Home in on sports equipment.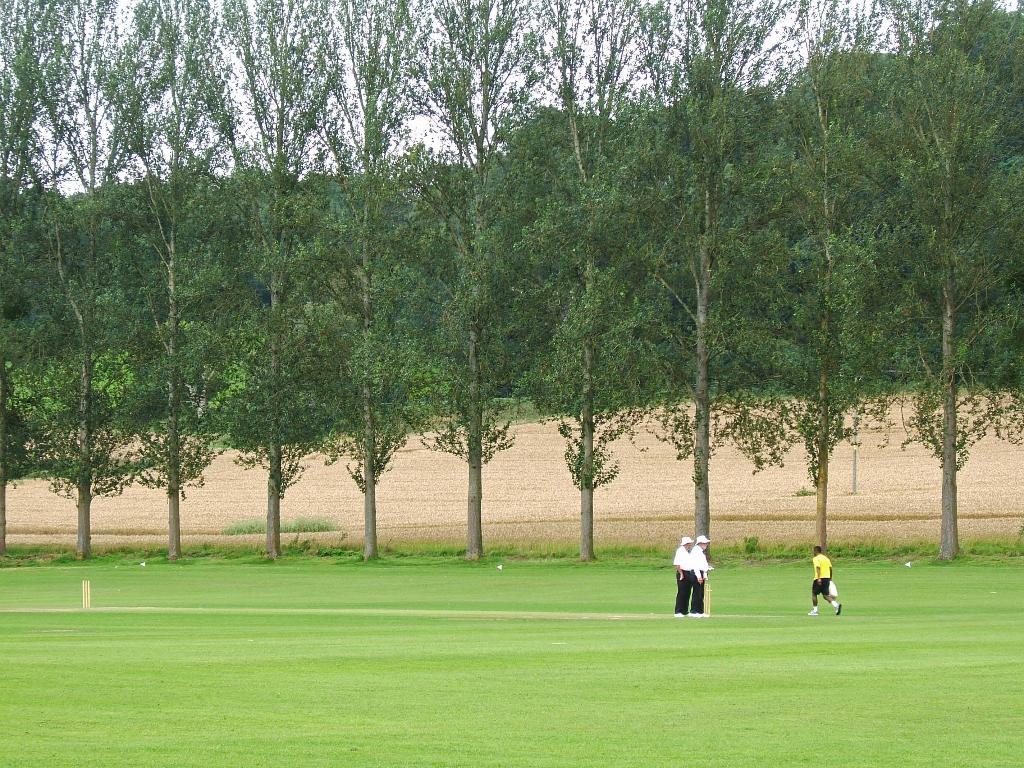
Homed in at locate(703, 581, 710, 621).
